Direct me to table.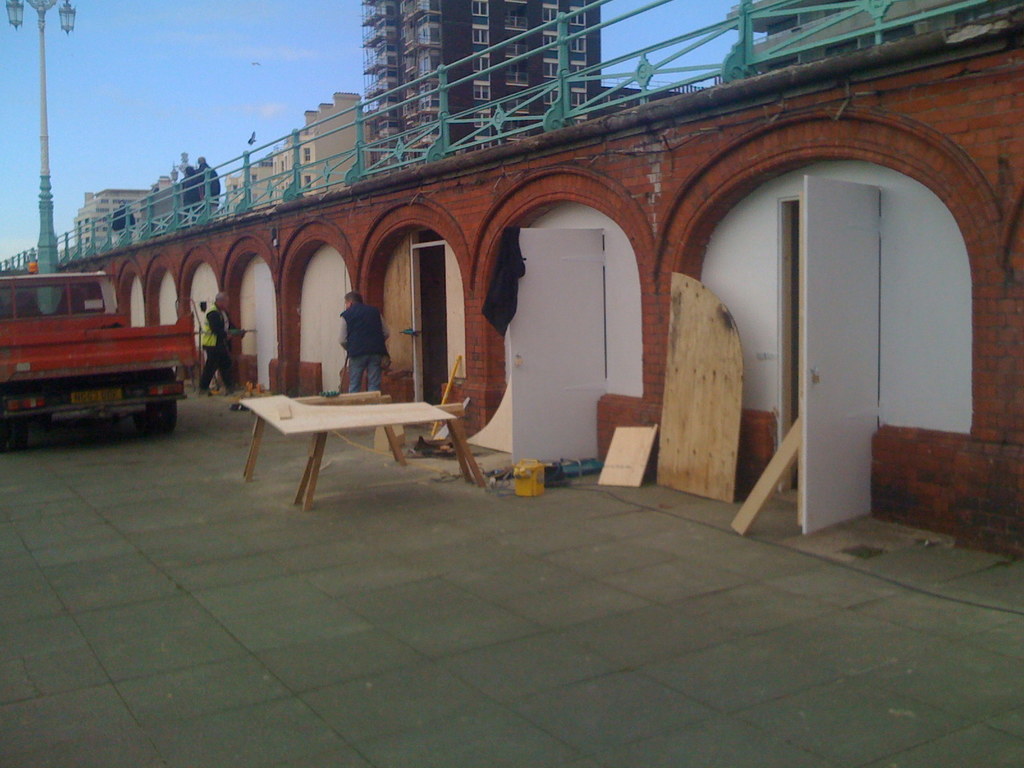
Direction: 218/371/495/486.
